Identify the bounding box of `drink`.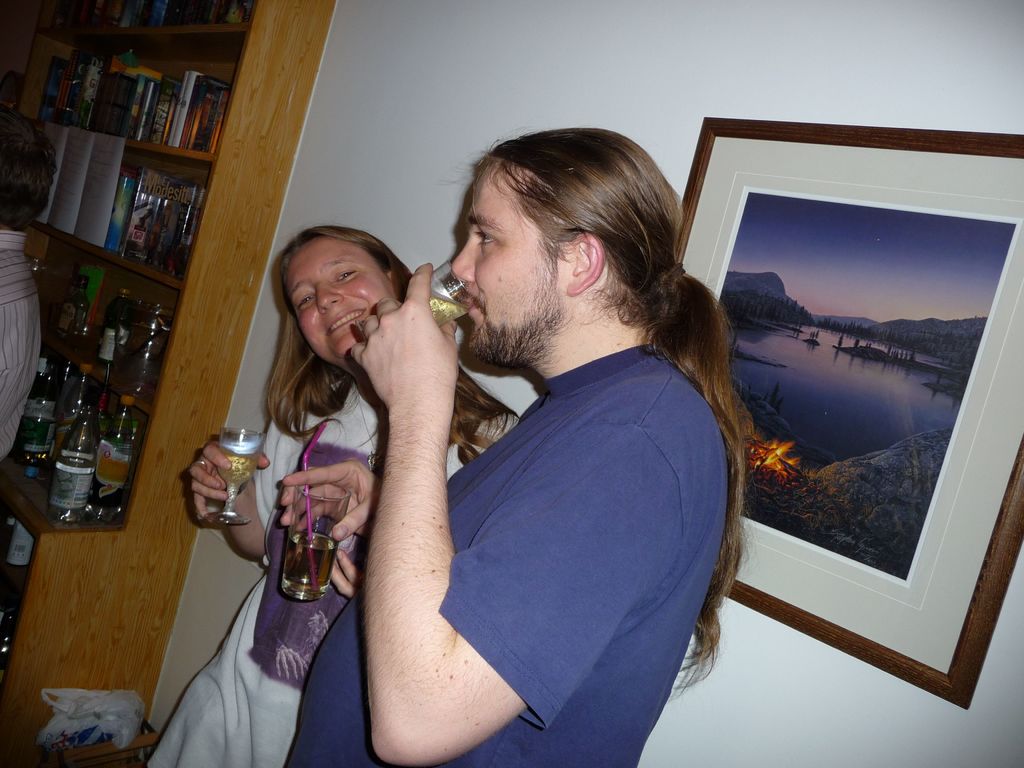
<bbox>84, 401, 134, 507</bbox>.
